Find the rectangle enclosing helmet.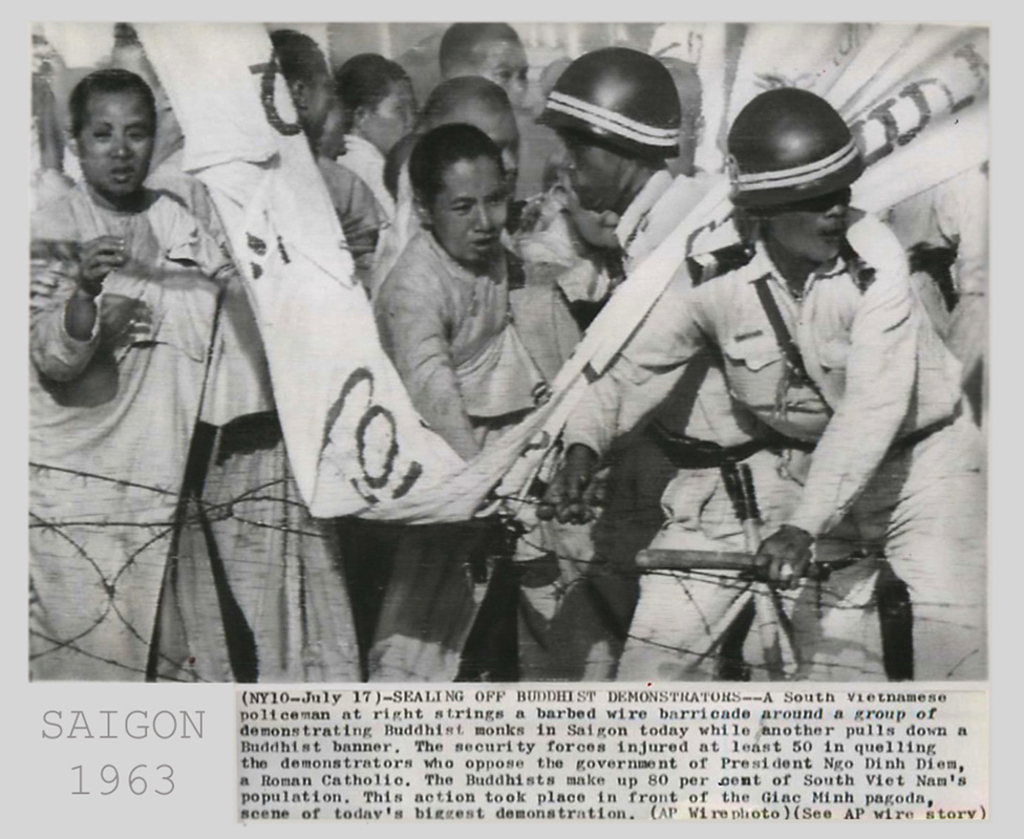
723:89:870:213.
